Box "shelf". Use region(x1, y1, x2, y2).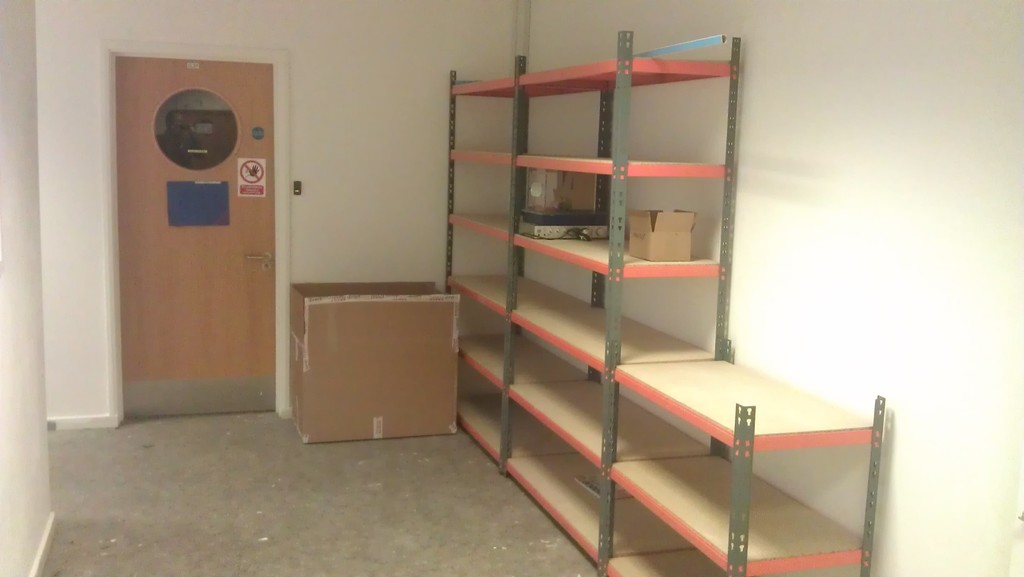
region(453, 346, 705, 576).
